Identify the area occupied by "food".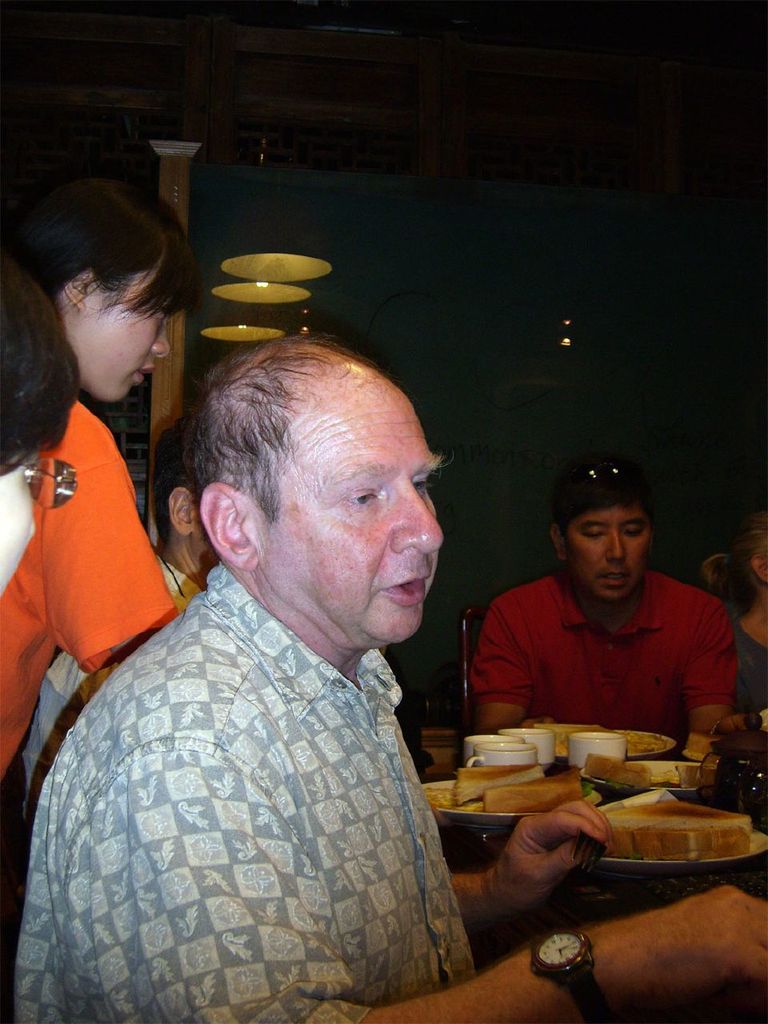
Area: (584,753,702,791).
